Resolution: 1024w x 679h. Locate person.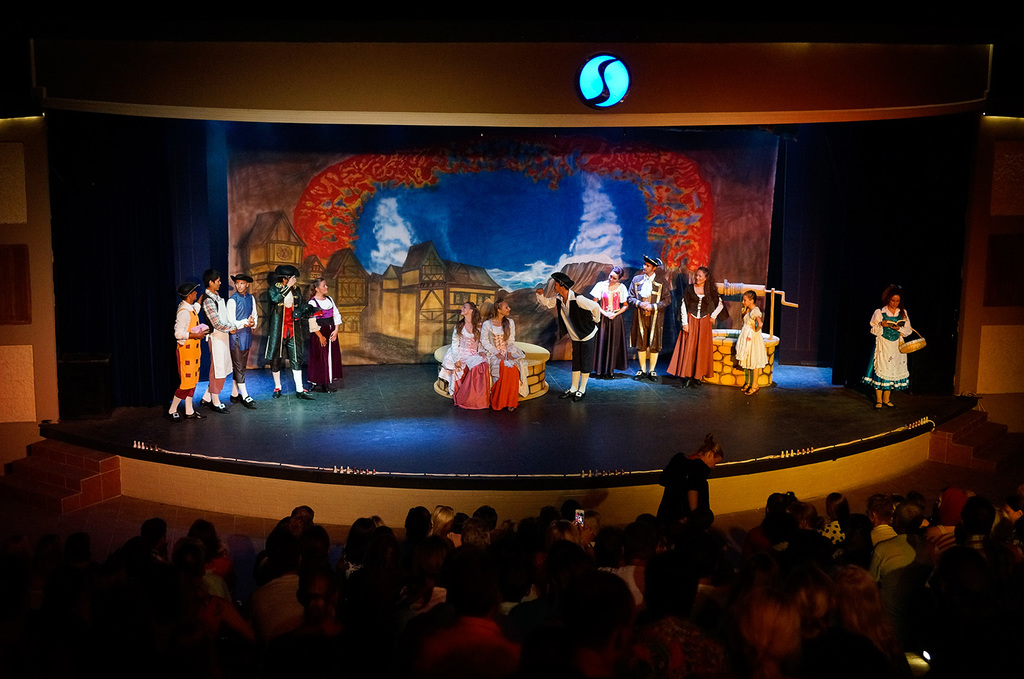
bbox=[222, 271, 259, 411].
